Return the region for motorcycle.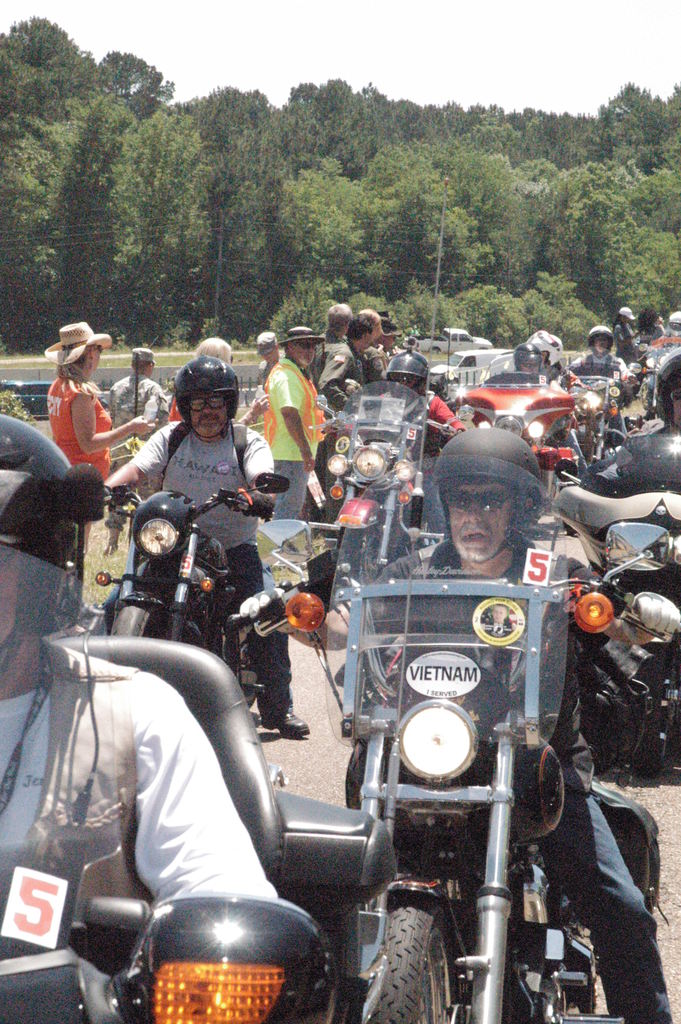
region(567, 379, 623, 454).
